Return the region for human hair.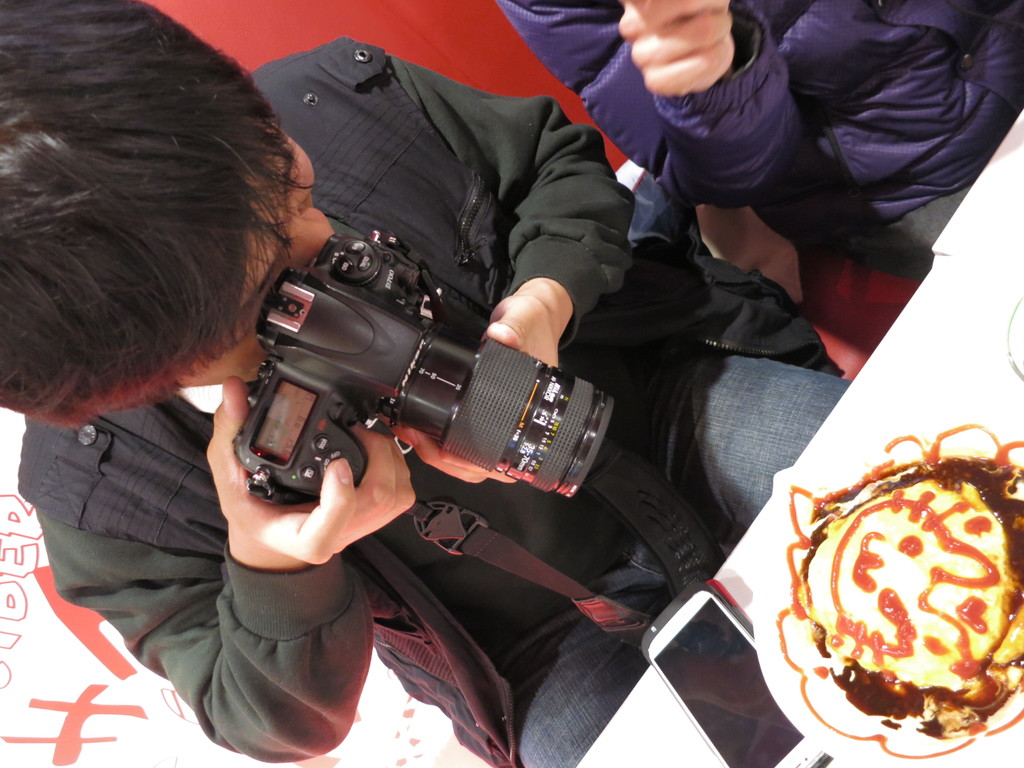
[26, 13, 344, 420].
